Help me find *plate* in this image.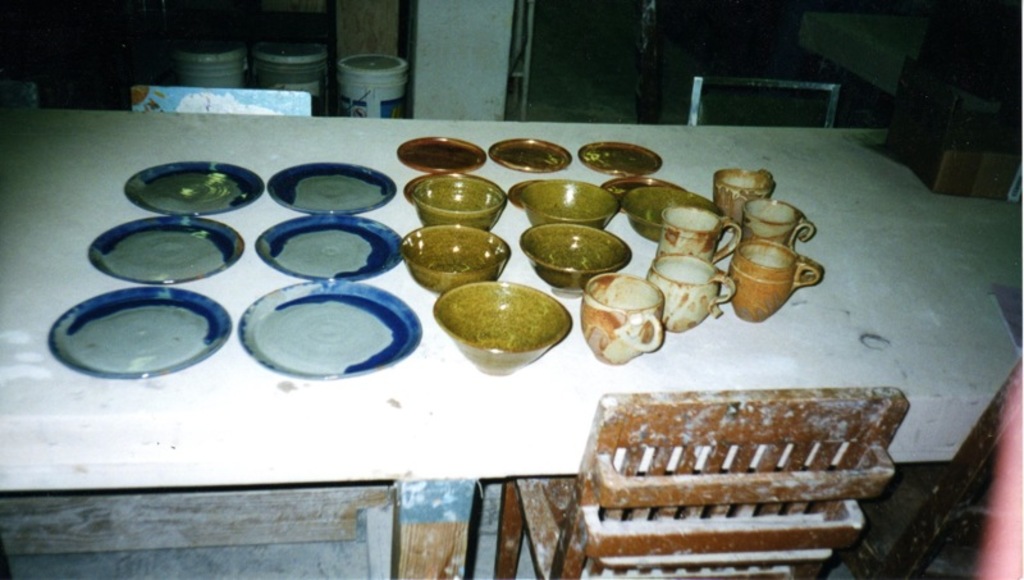
Found it: [484,131,570,172].
